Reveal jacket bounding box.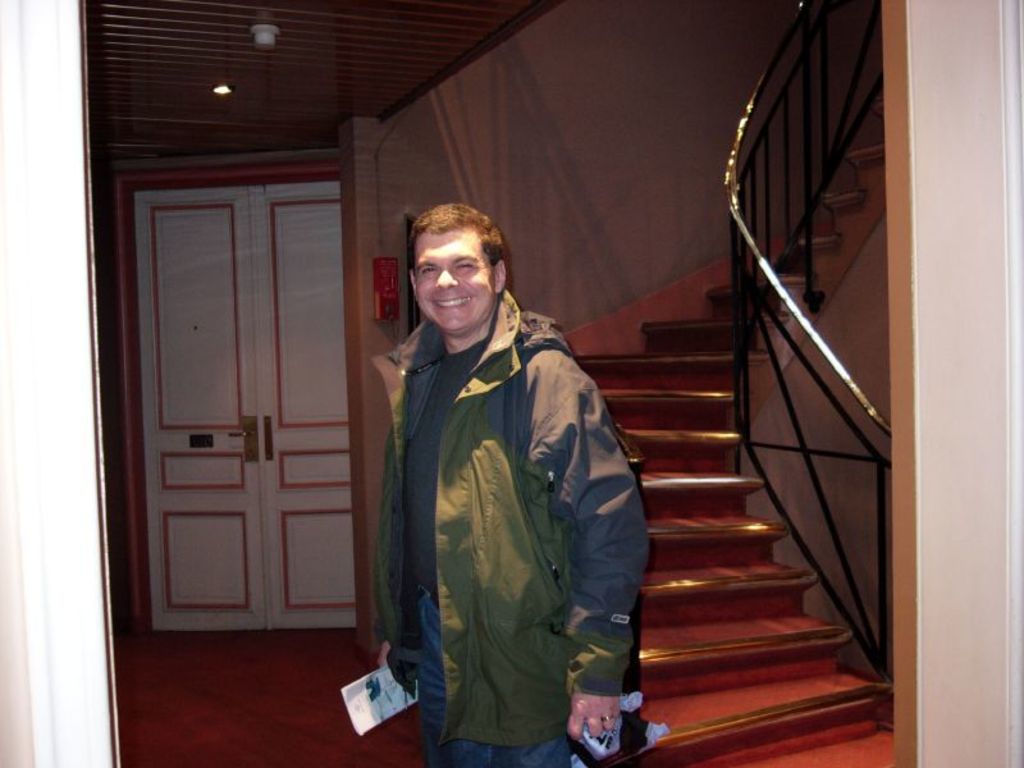
Revealed: {"x1": 362, "y1": 246, "x2": 653, "y2": 737}.
